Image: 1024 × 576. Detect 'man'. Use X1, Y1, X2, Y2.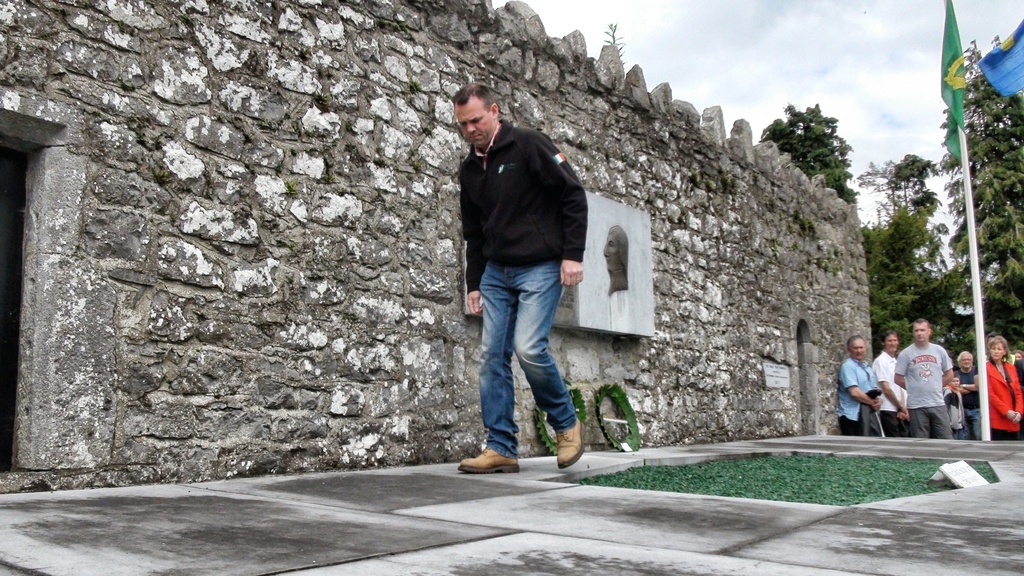
894, 316, 950, 438.
